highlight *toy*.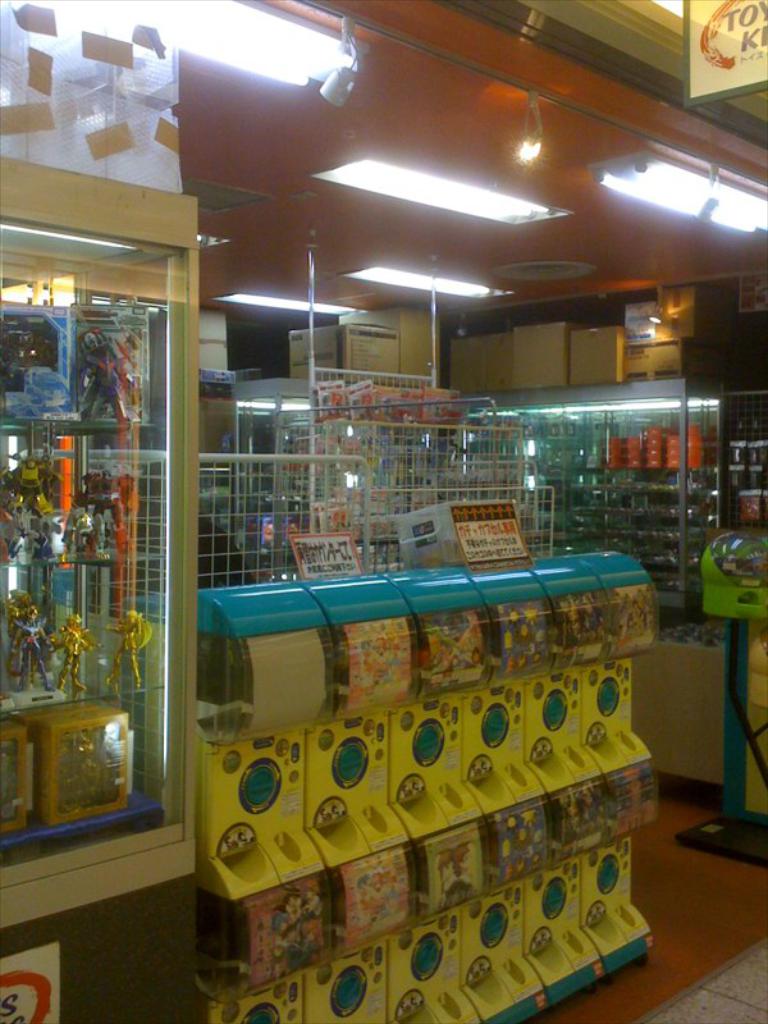
Highlighted region: 78, 320, 140, 430.
